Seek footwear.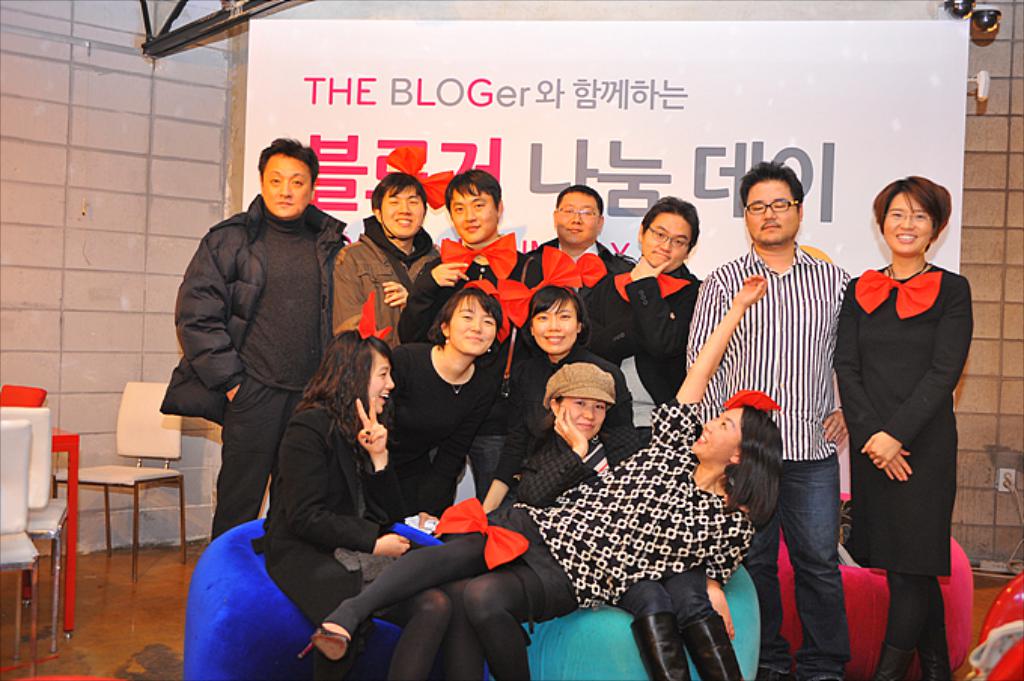
bbox=(300, 621, 348, 661).
